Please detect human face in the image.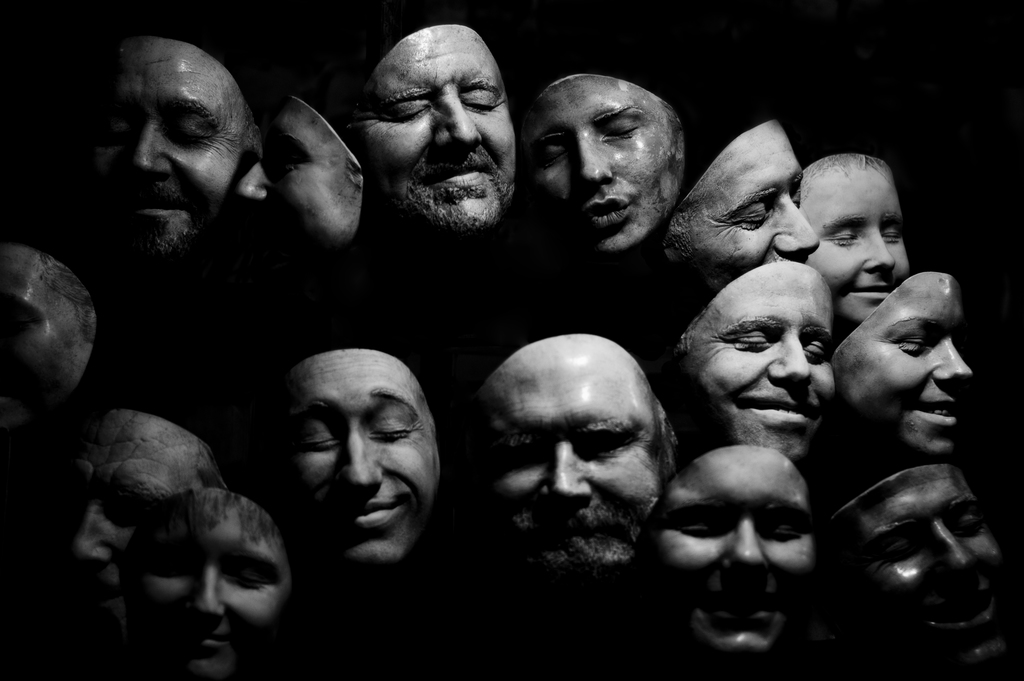
pyautogui.locateOnScreen(94, 45, 235, 261).
